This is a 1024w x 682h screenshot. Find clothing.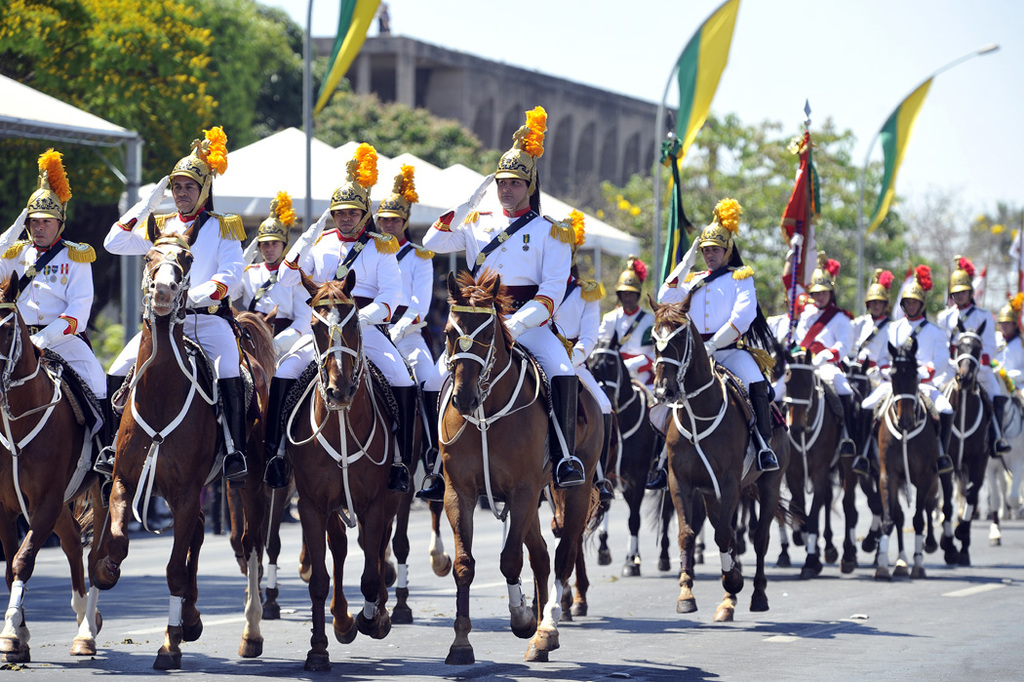
Bounding box: select_region(647, 252, 765, 418).
